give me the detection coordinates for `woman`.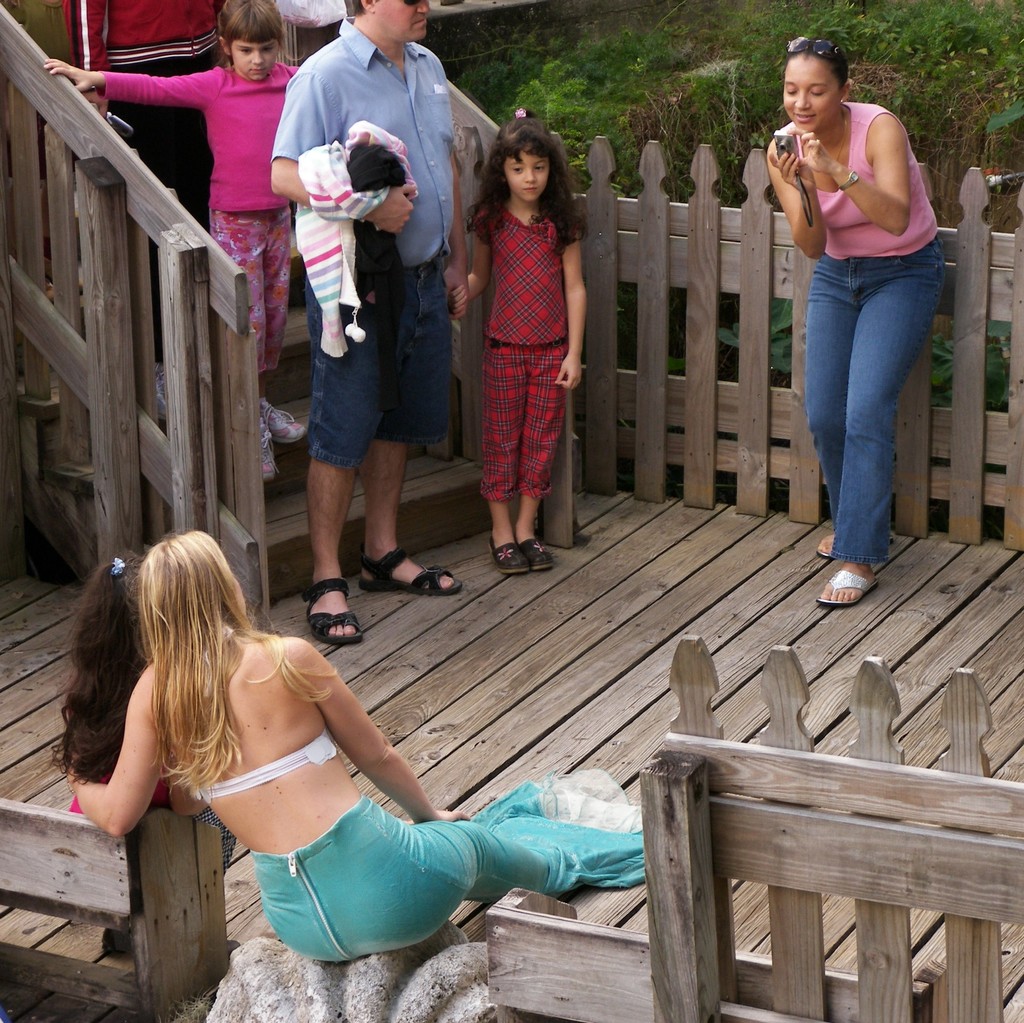
(85, 544, 621, 997).
